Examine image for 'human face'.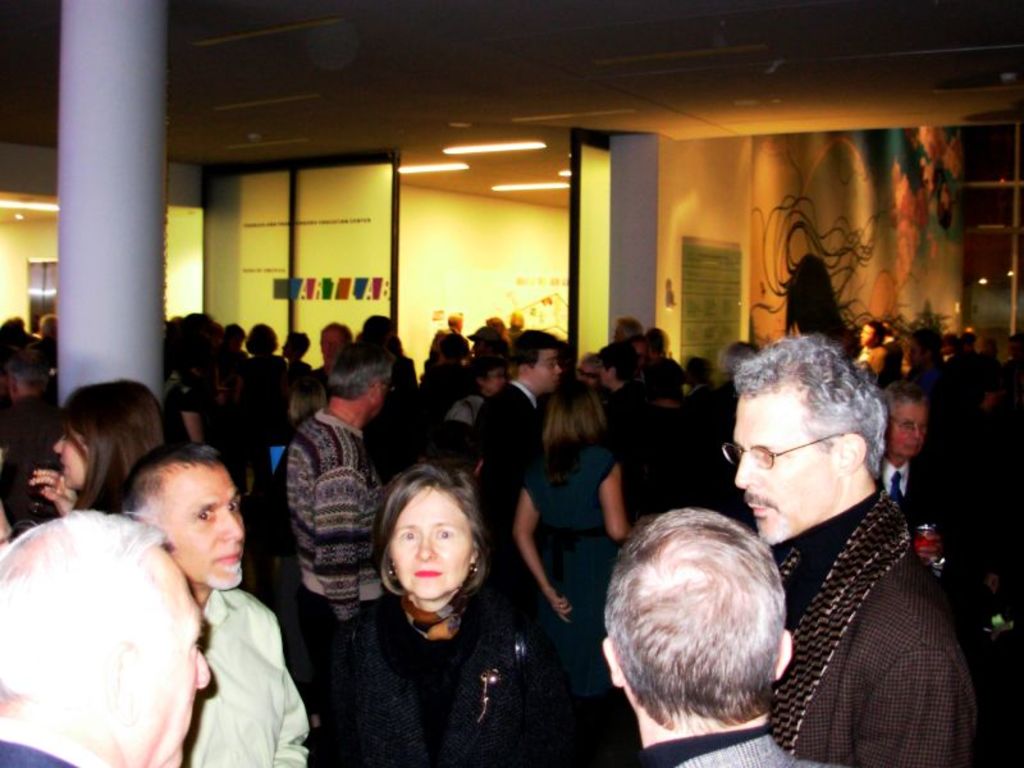
Examination result: 164, 460, 243, 594.
